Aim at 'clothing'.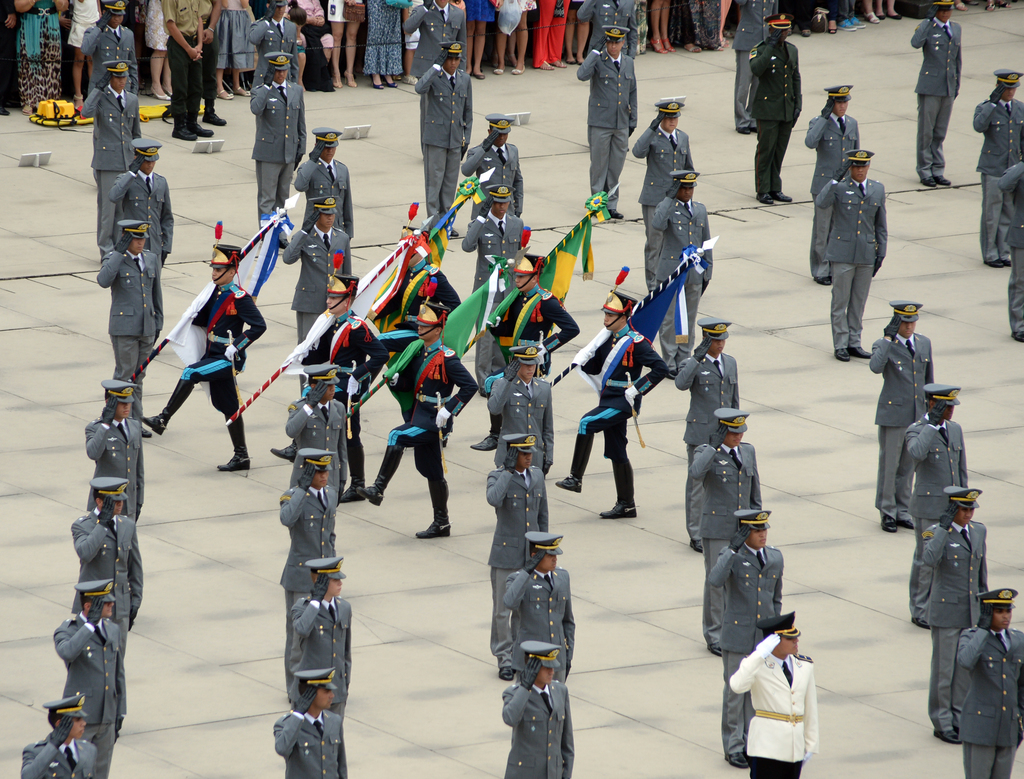
Aimed at 368, 345, 478, 522.
